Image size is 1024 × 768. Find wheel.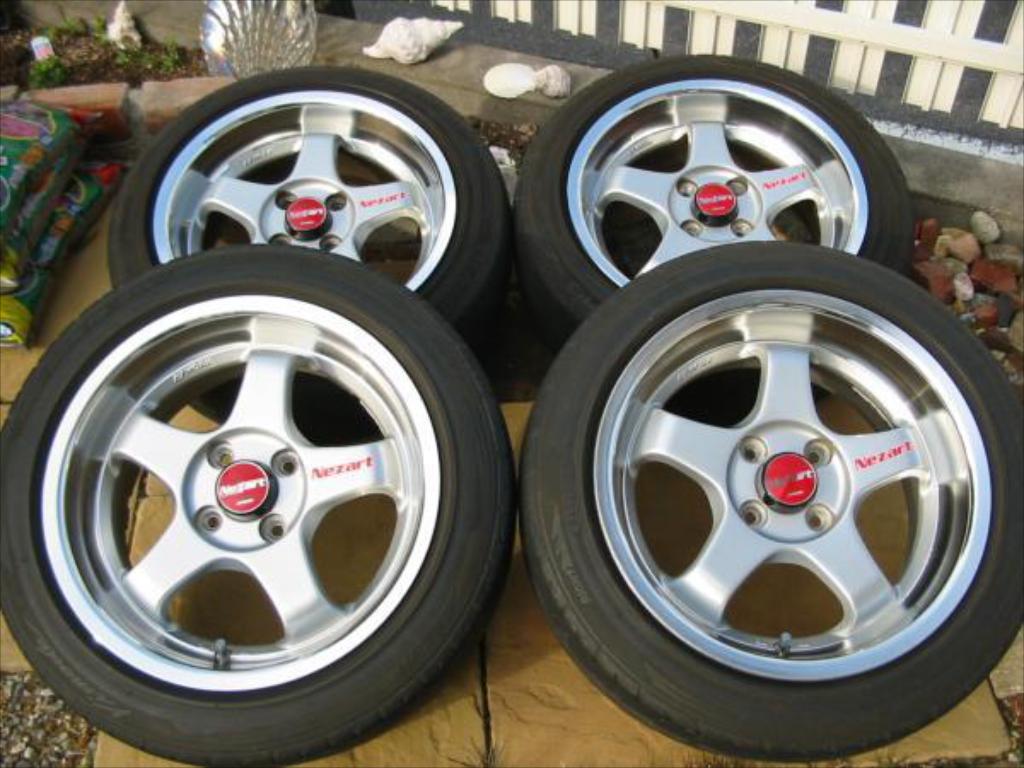
bbox=(20, 213, 486, 756).
